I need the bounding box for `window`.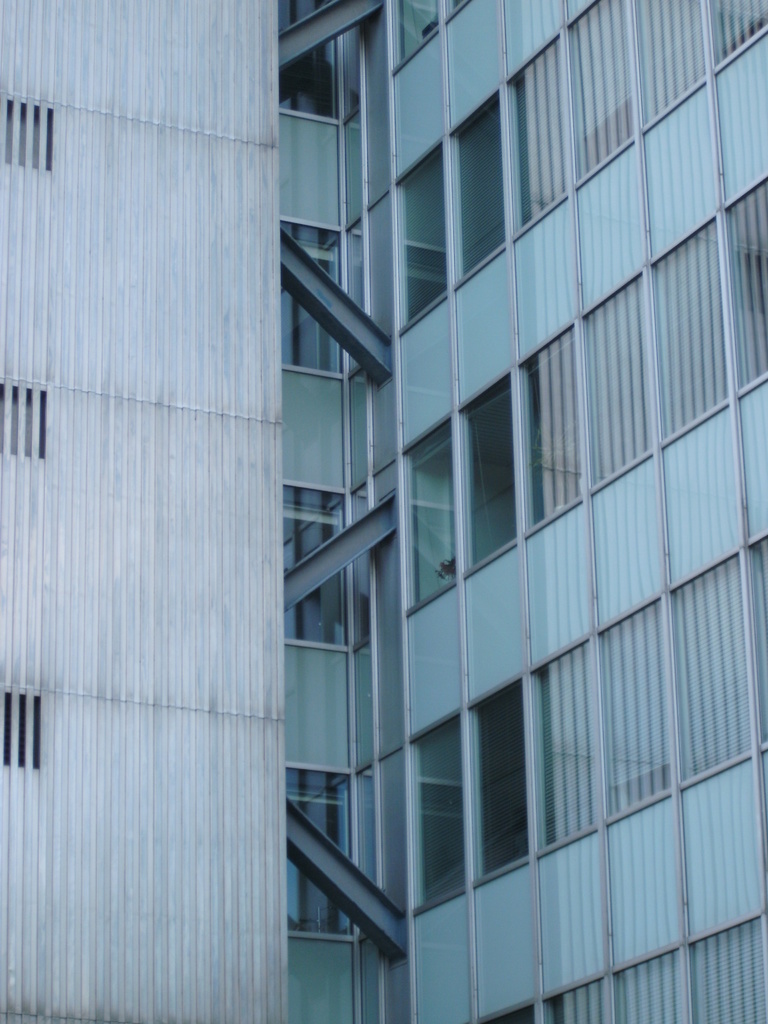
Here it is: box(468, 675, 542, 893).
